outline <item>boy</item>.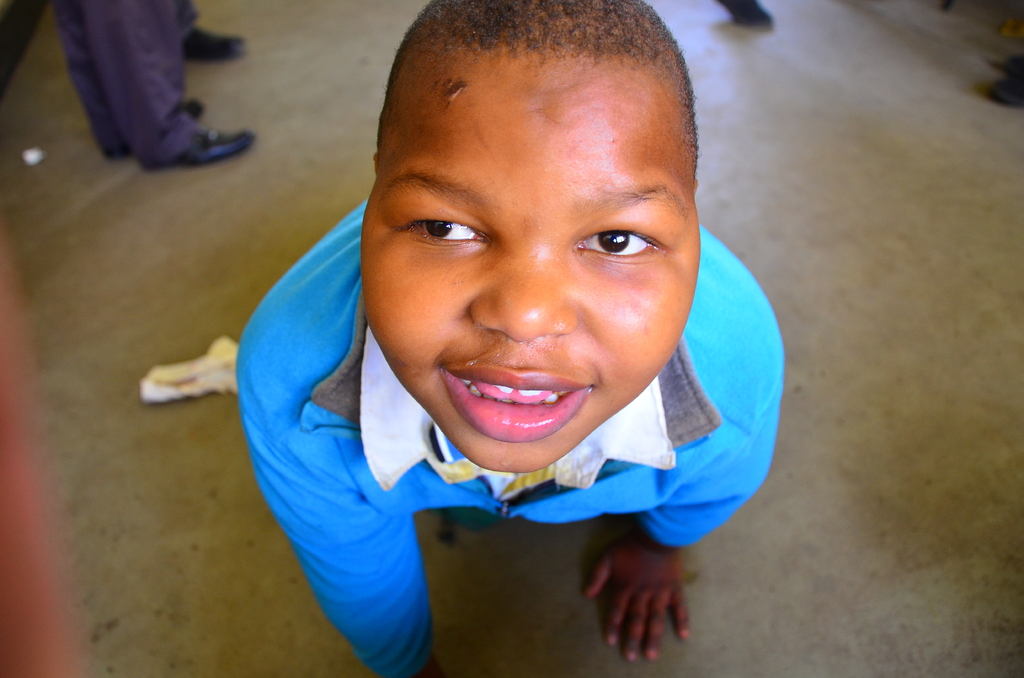
Outline: box(243, 0, 791, 677).
